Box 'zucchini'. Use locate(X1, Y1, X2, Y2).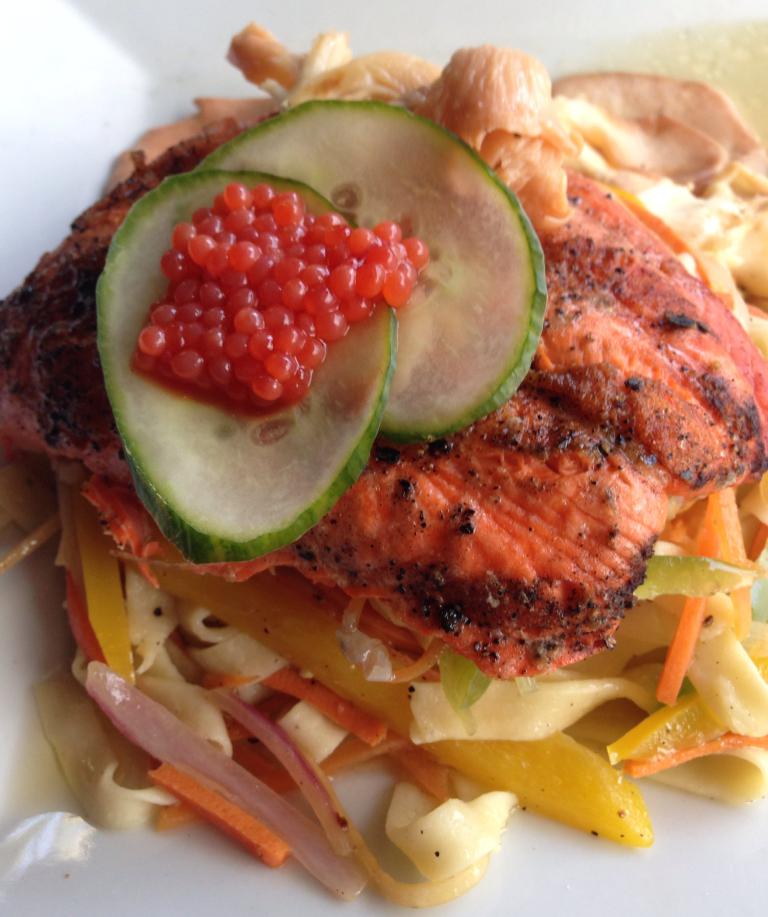
locate(90, 158, 400, 557).
